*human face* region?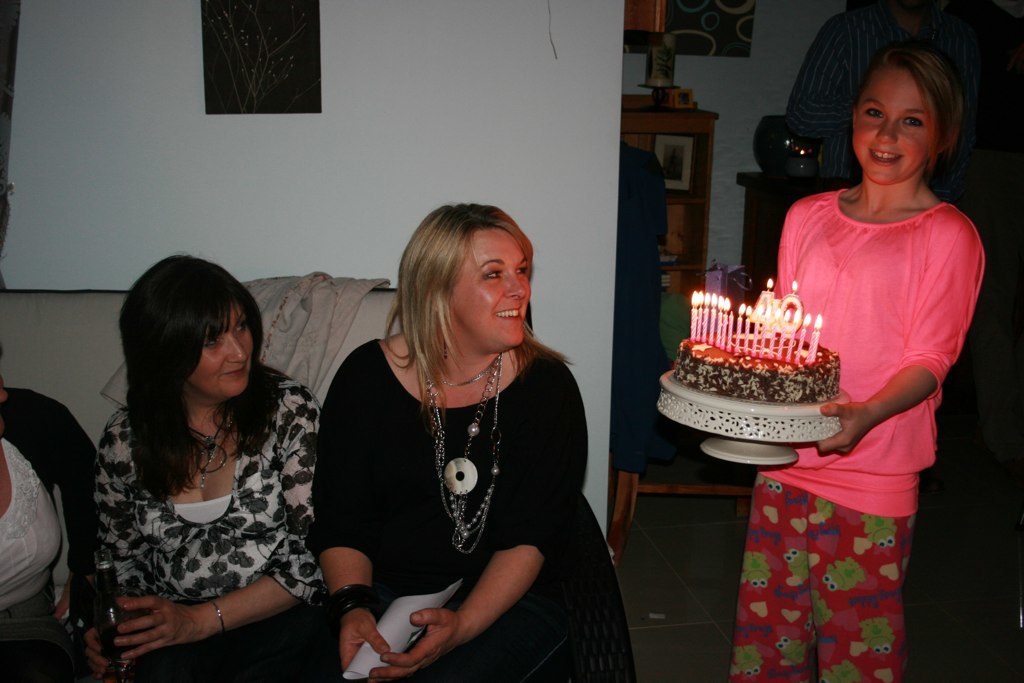
pyautogui.locateOnScreen(194, 292, 250, 391)
